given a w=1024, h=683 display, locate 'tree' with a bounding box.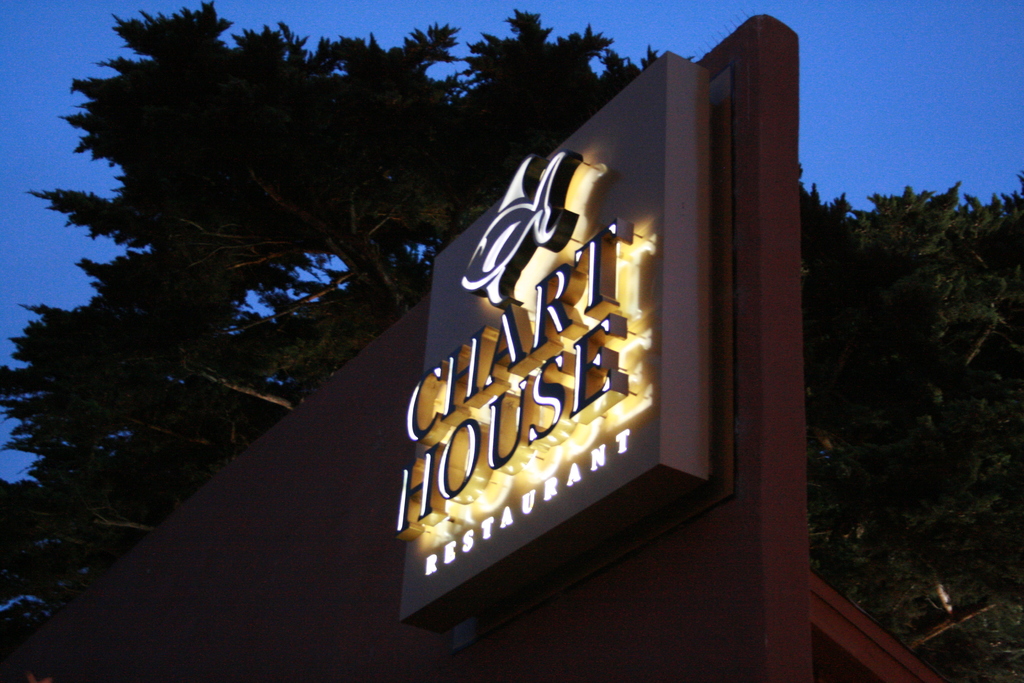
Located: crop(0, 0, 1023, 664).
